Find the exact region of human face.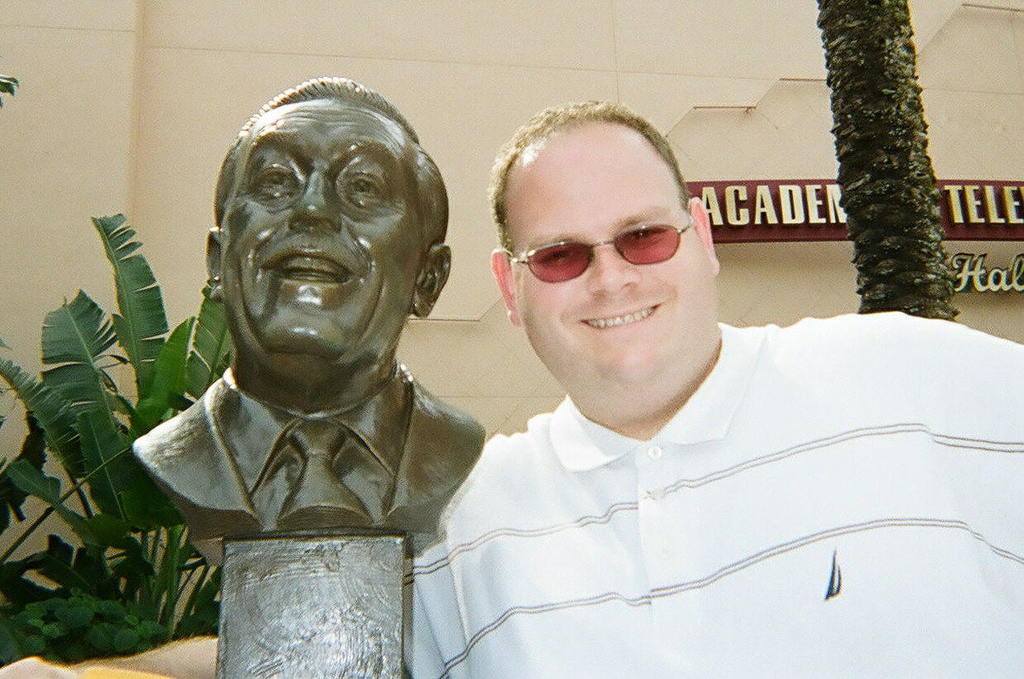
Exact region: left=505, top=131, right=713, bottom=393.
